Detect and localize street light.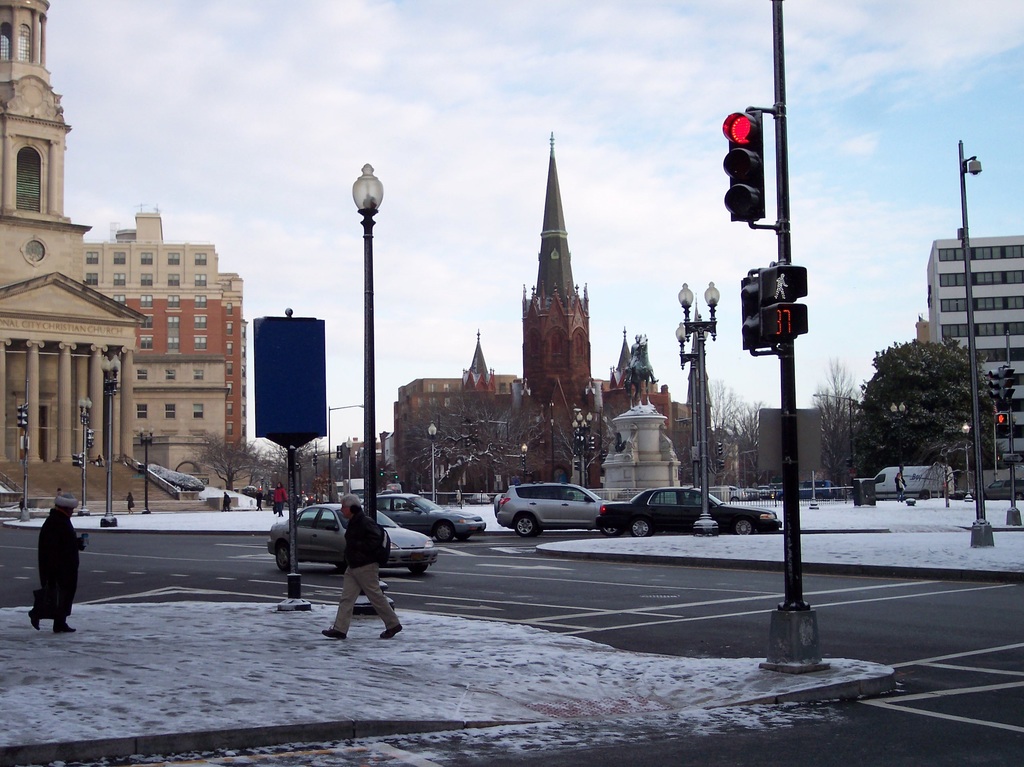
Localized at BBox(957, 138, 979, 535).
